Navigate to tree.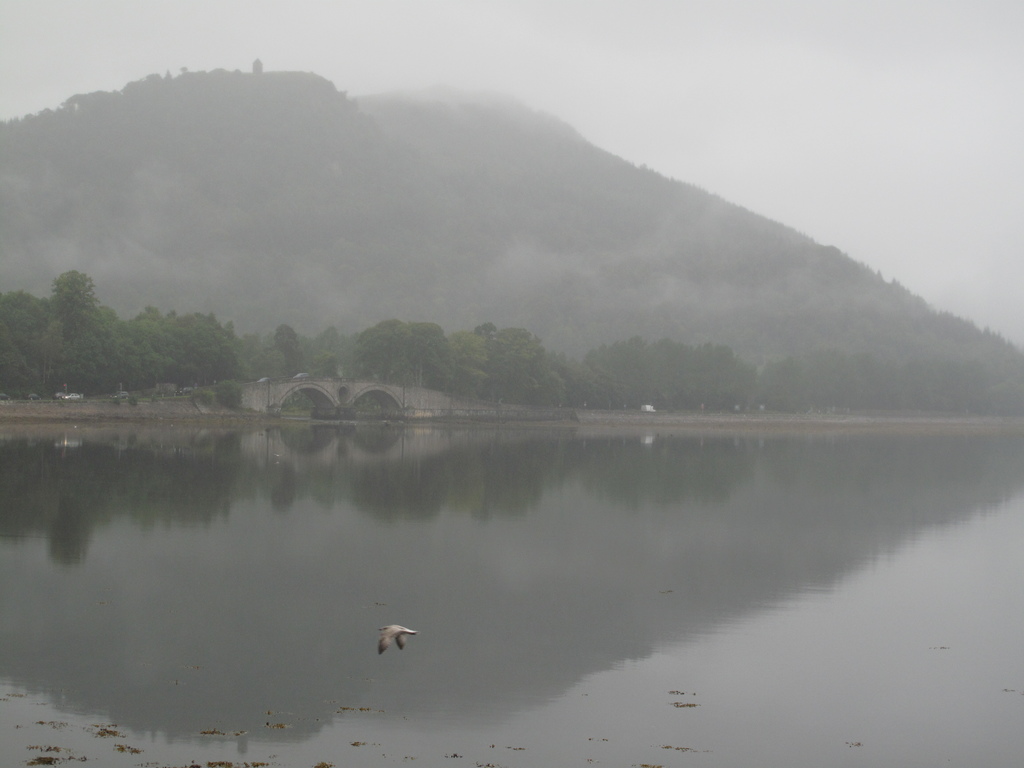
Navigation target: (355,318,447,385).
